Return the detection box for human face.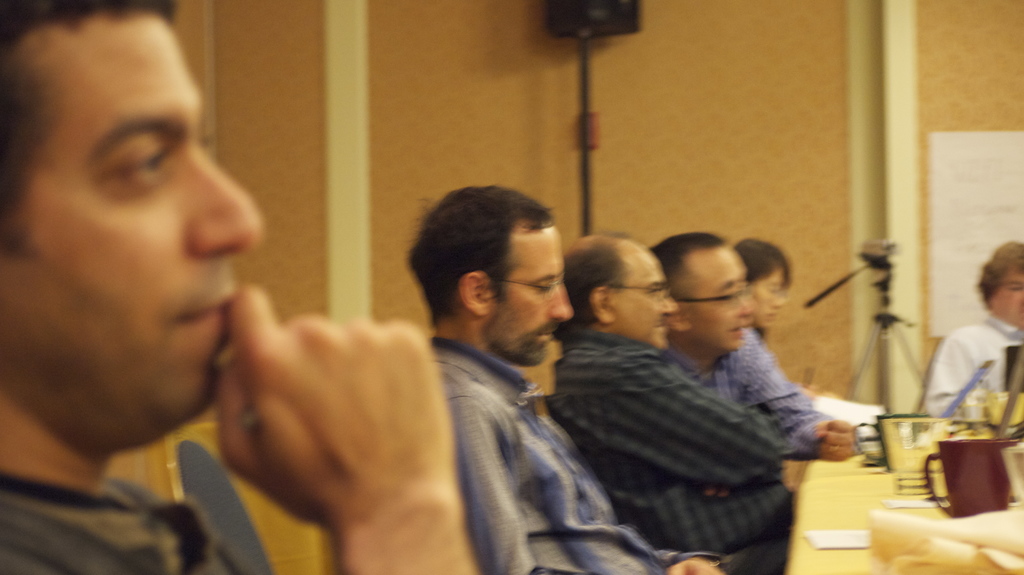
left=607, top=237, right=678, bottom=349.
